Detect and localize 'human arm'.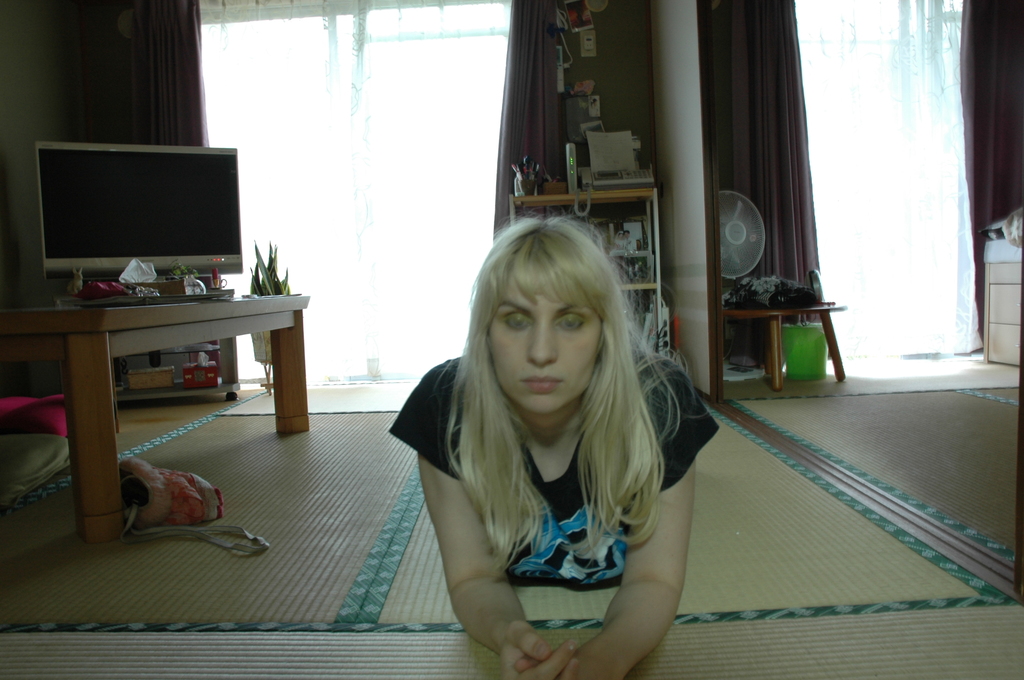
Localized at detection(416, 359, 554, 679).
